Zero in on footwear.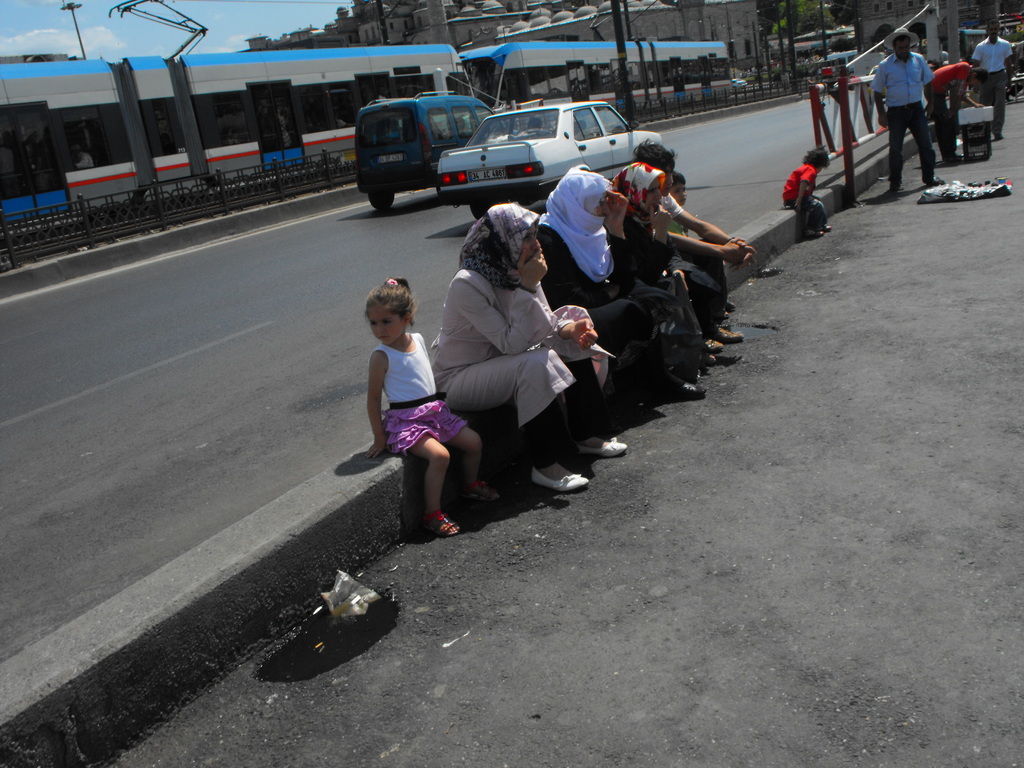
Zeroed in: (942, 148, 961, 163).
